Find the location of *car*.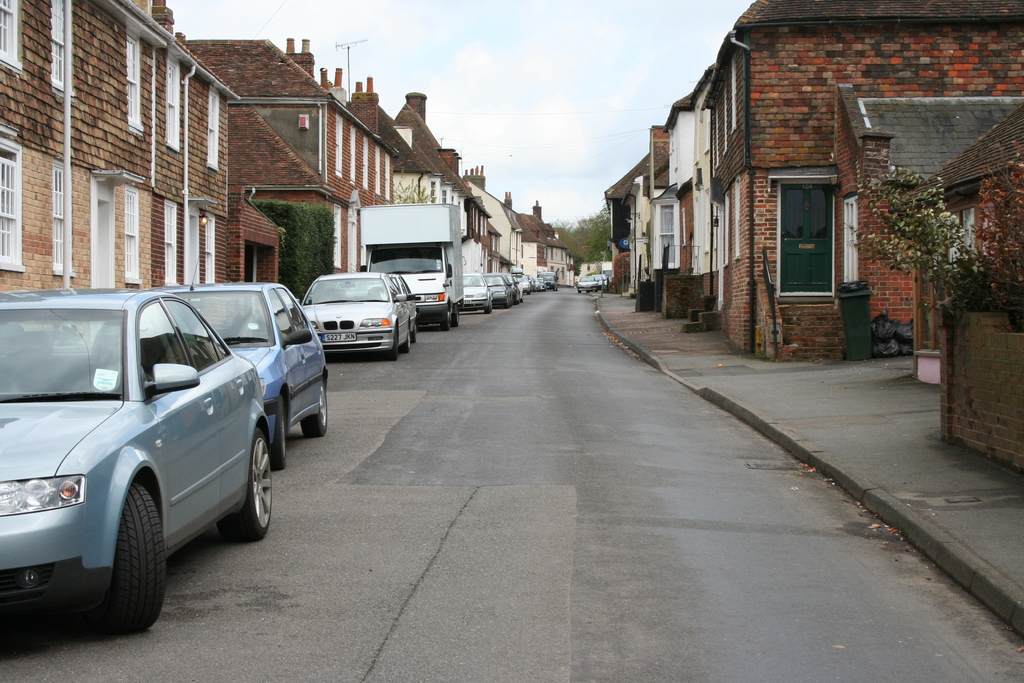
Location: left=577, top=277, right=595, bottom=290.
